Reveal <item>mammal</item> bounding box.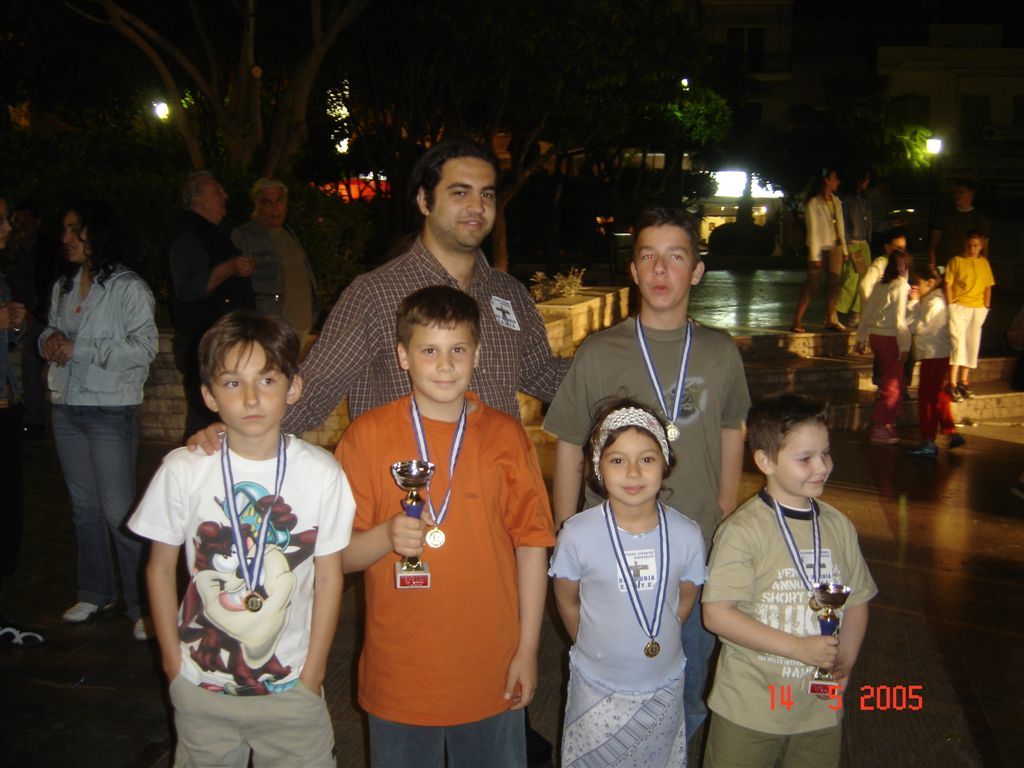
Revealed: [231, 171, 321, 330].
